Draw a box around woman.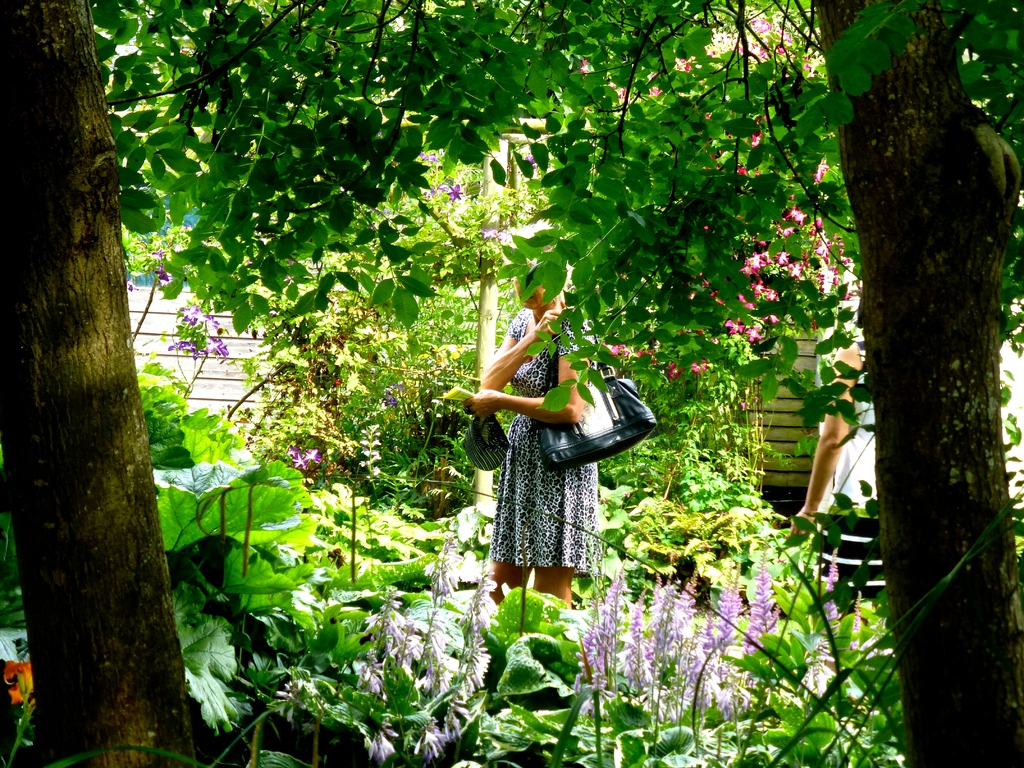
468/275/640/616.
